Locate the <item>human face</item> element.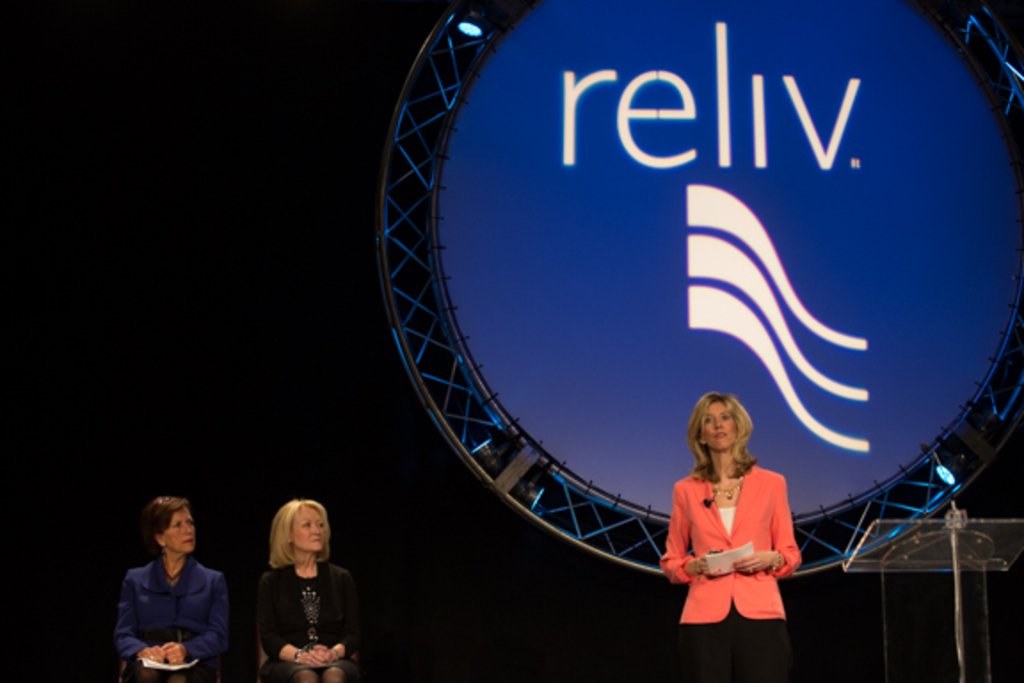
Element bbox: Rect(162, 507, 194, 553).
